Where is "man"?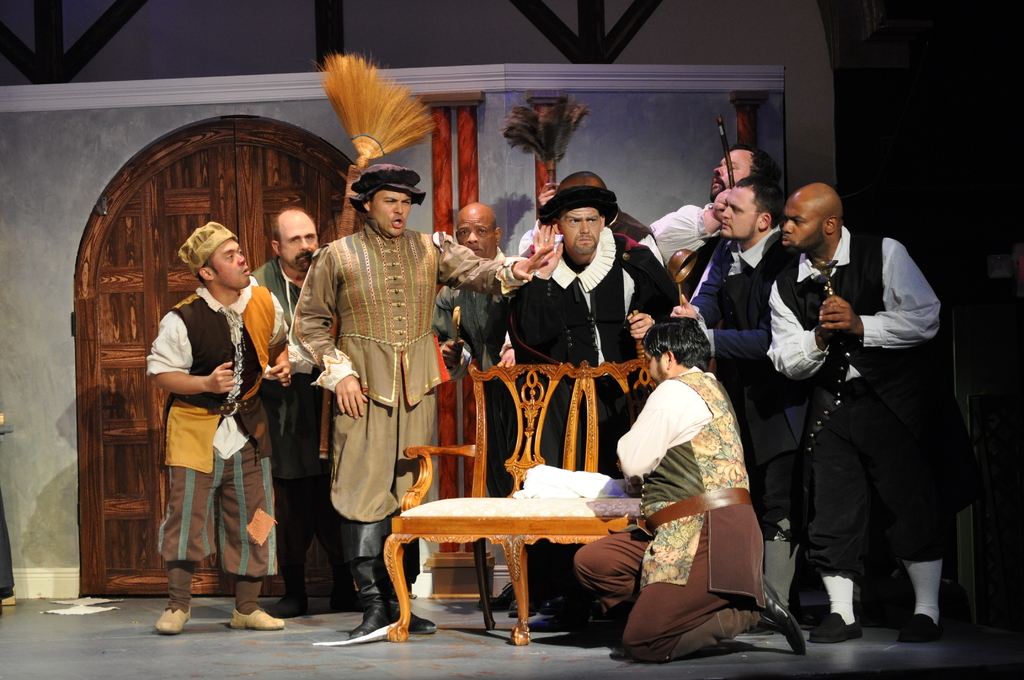
[515, 172, 645, 254].
